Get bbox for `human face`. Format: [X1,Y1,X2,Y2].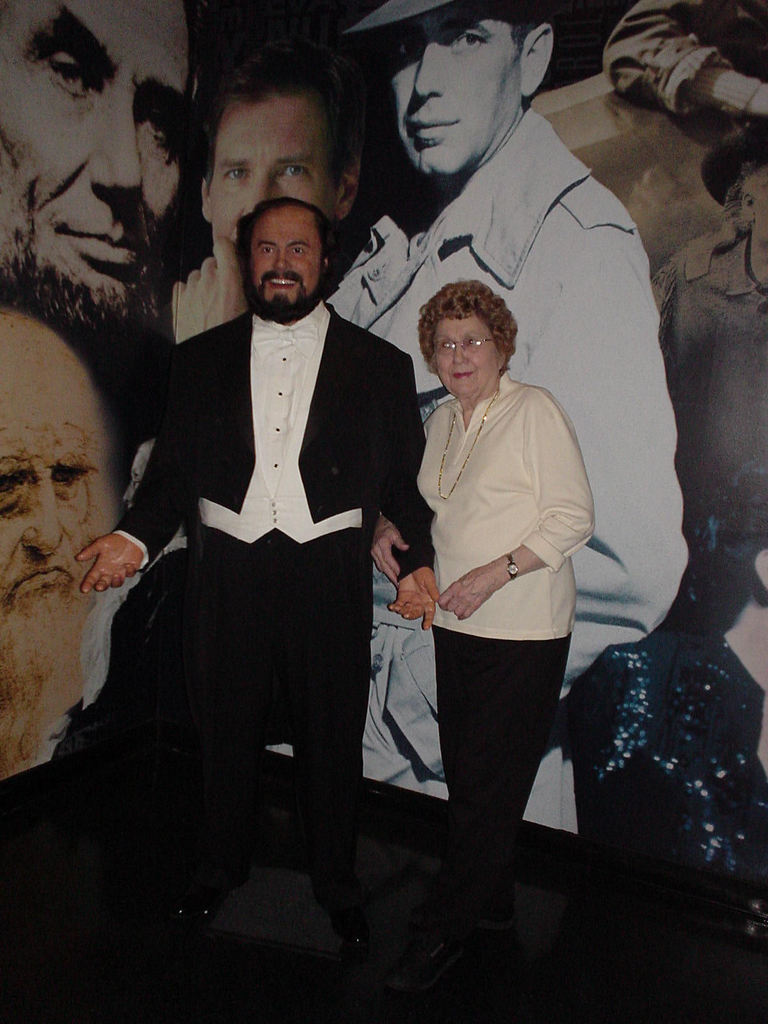
[5,1,187,312].
